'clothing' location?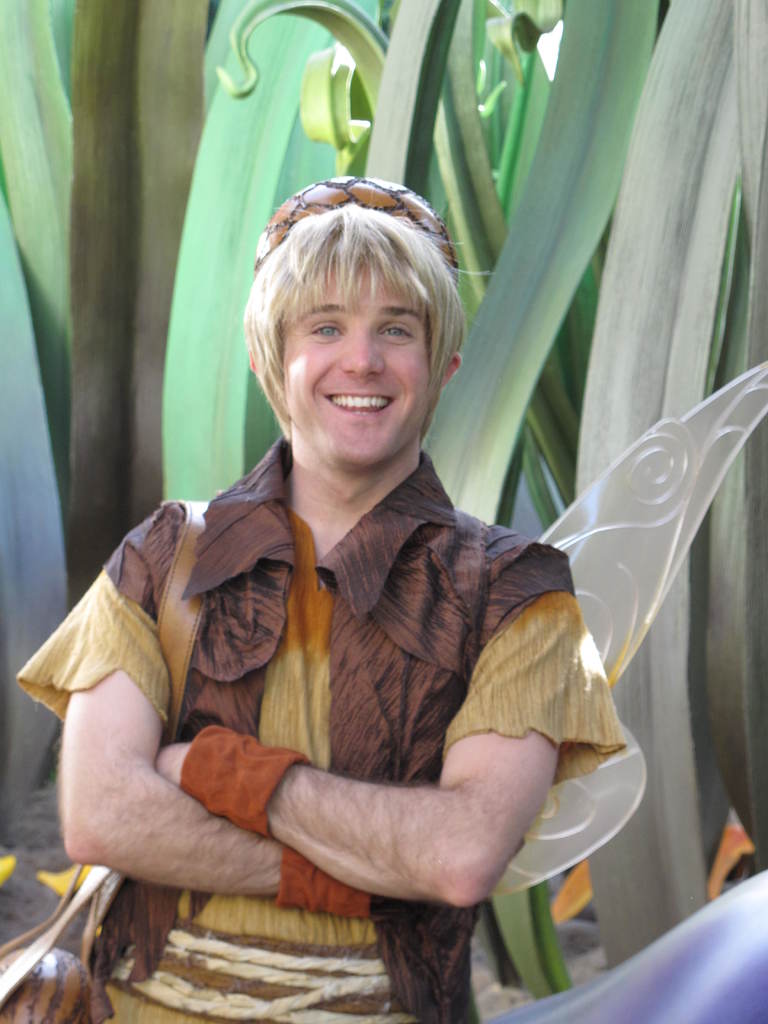
<bbox>17, 454, 621, 1023</bbox>
